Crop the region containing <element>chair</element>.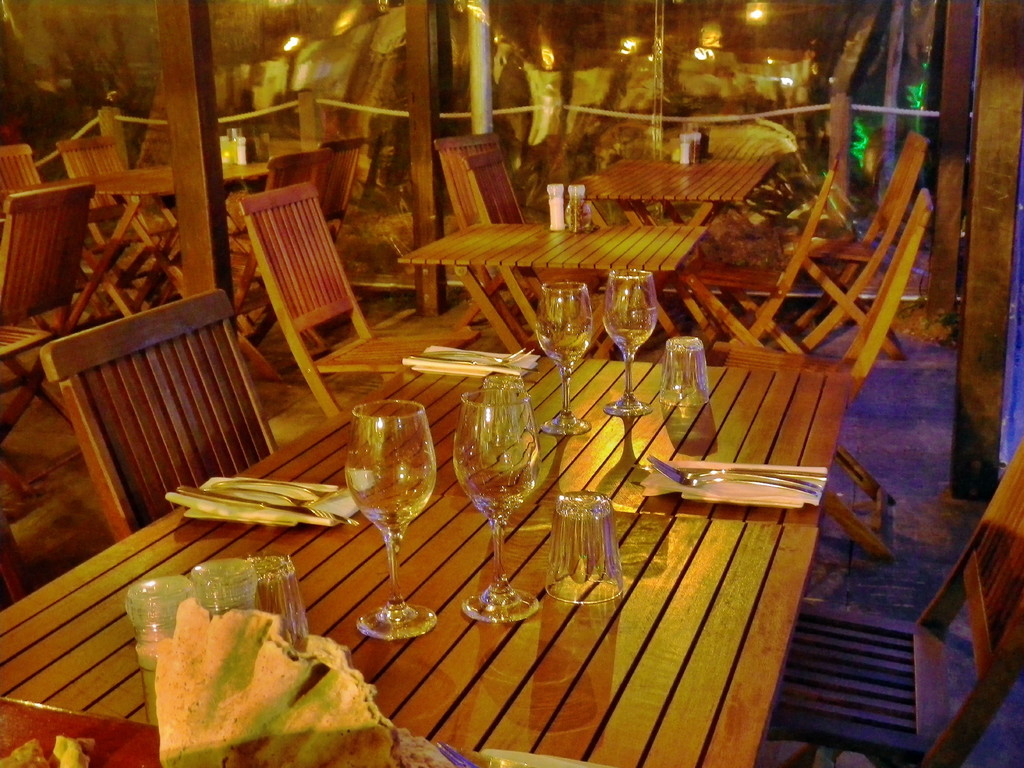
Crop region: bbox=(769, 440, 1023, 767).
